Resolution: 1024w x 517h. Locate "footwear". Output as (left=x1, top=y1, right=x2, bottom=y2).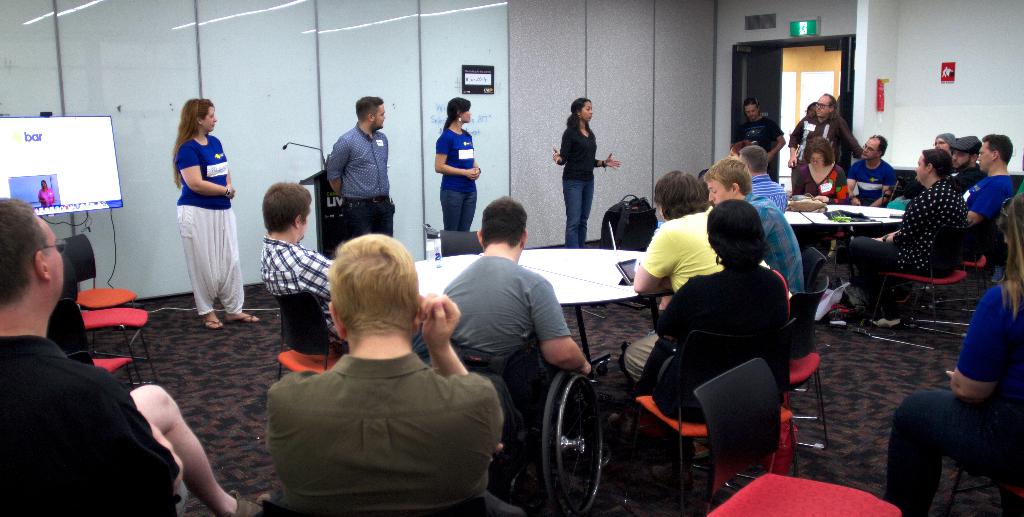
(left=227, top=313, right=260, bottom=325).
